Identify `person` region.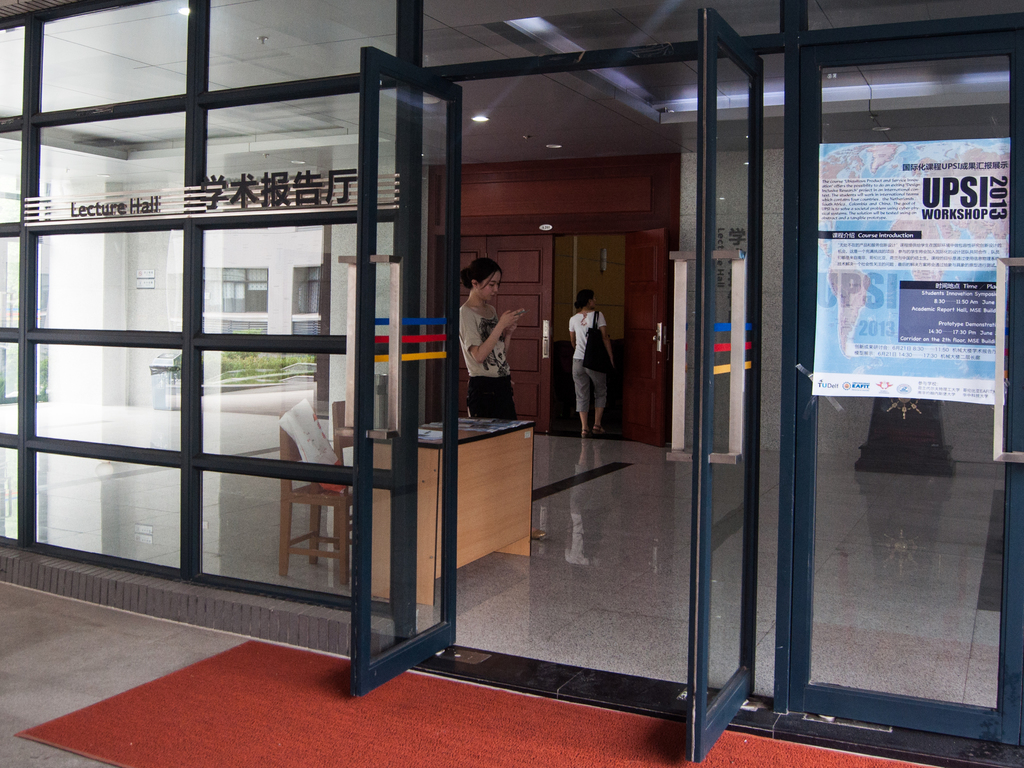
Region: <region>455, 257, 549, 539</region>.
